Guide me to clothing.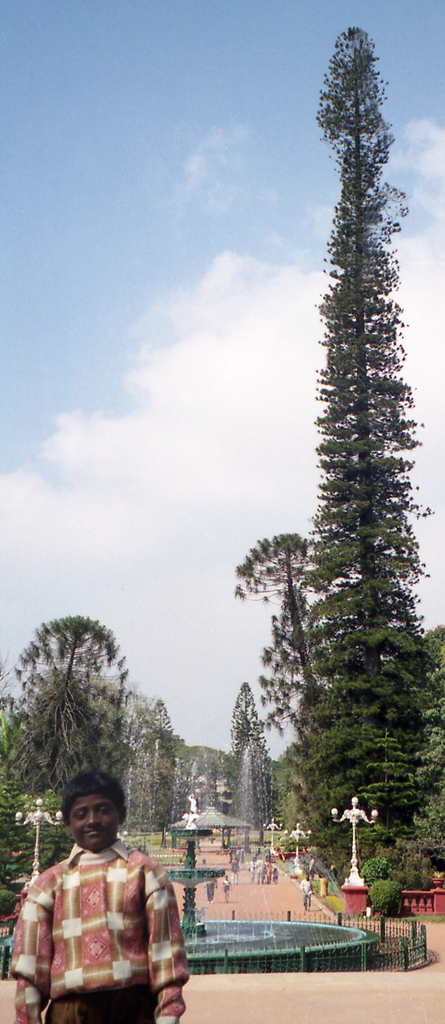
Guidance: pyautogui.locateOnScreen(17, 834, 187, 1016).
